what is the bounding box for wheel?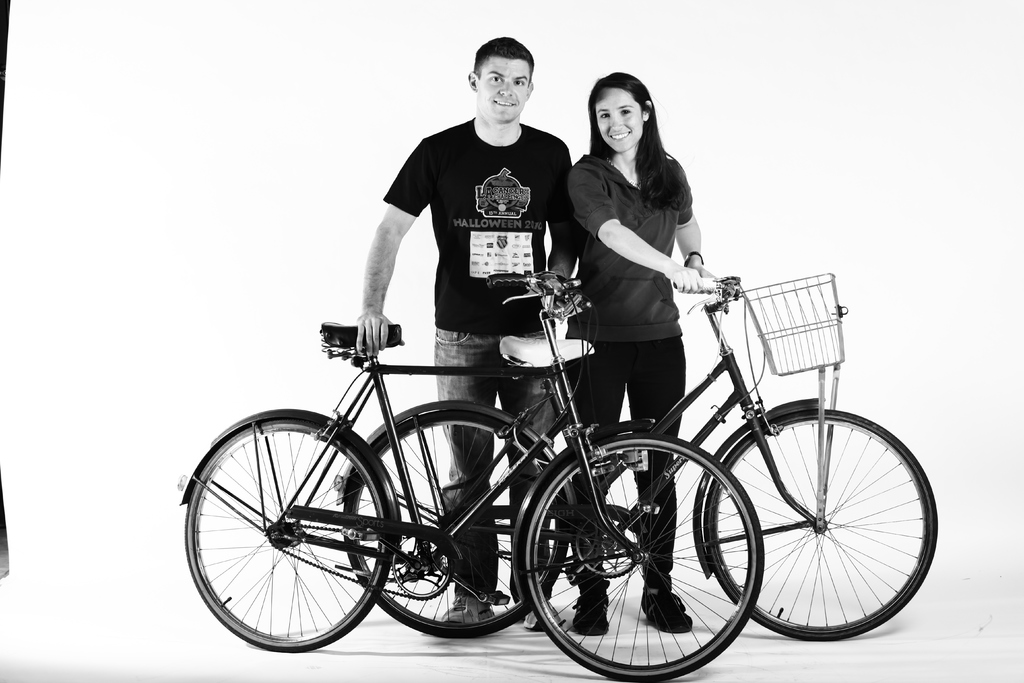
700, 407, 947, 637.
